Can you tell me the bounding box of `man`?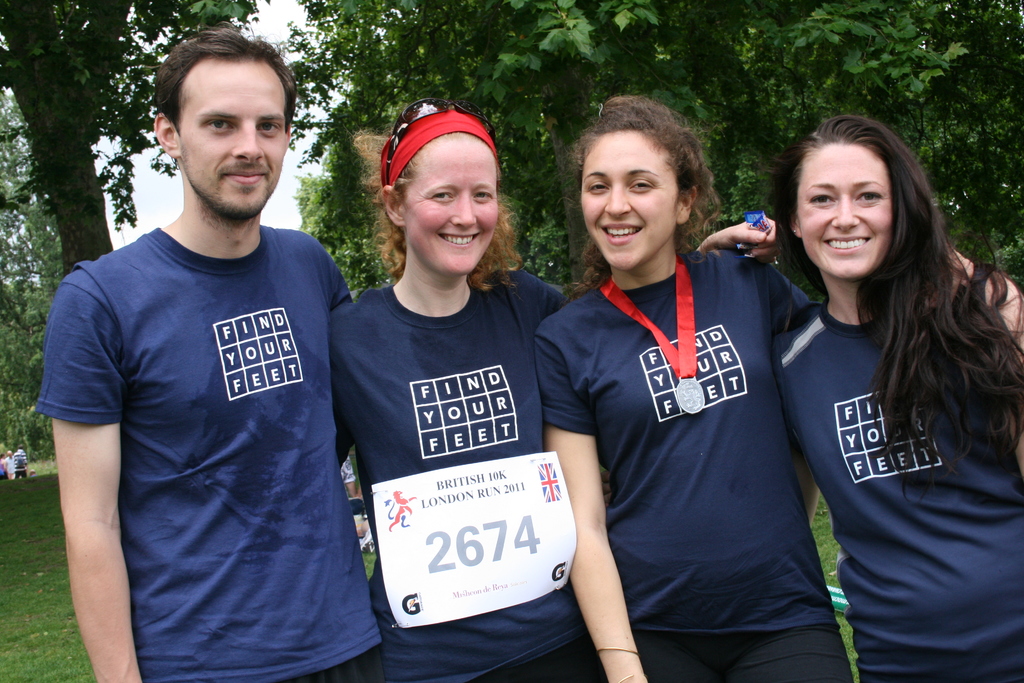
37,26,395,682.
